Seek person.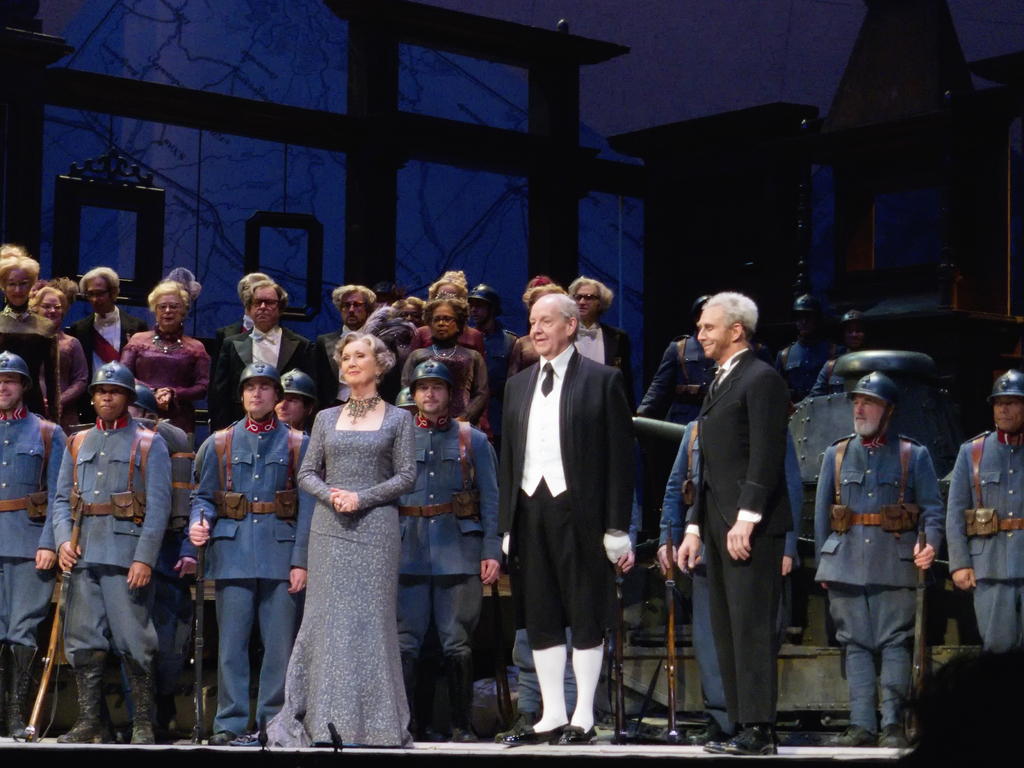
[685,291,781,764].
